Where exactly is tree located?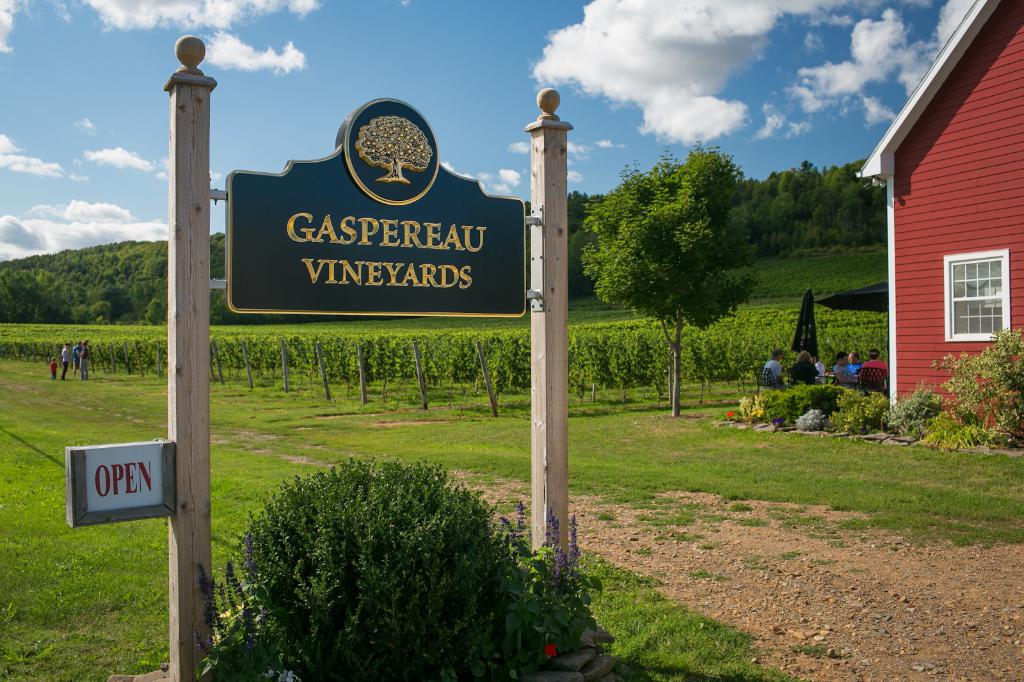
Its bounding box is (x1=773, y1=194, x2=799, y2=240).
